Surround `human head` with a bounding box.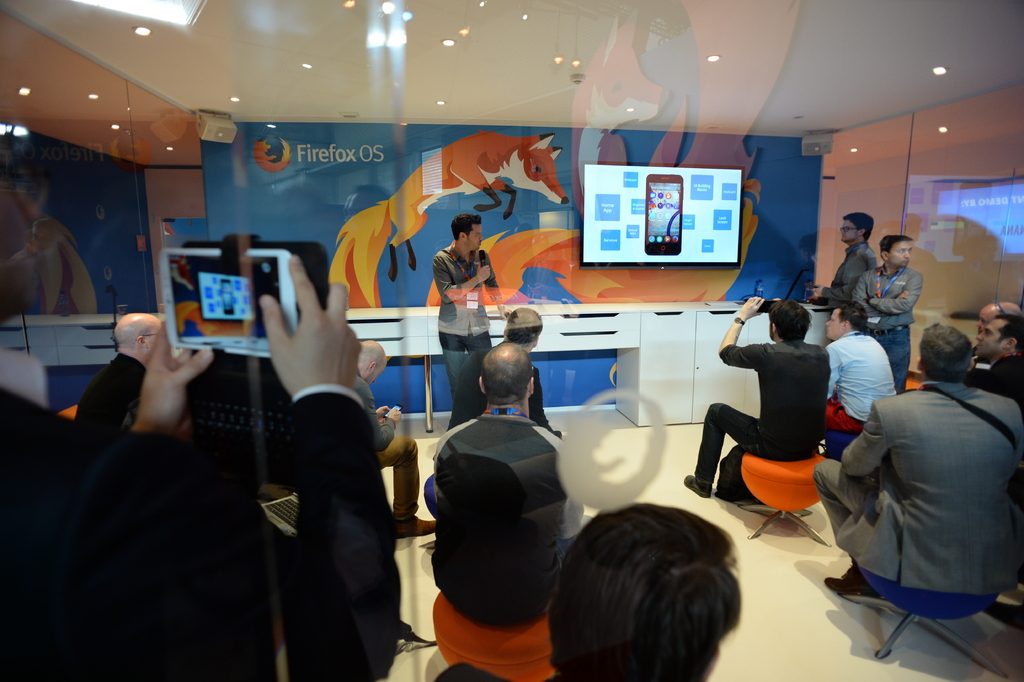
locate(973, 315, 1023, 355).
